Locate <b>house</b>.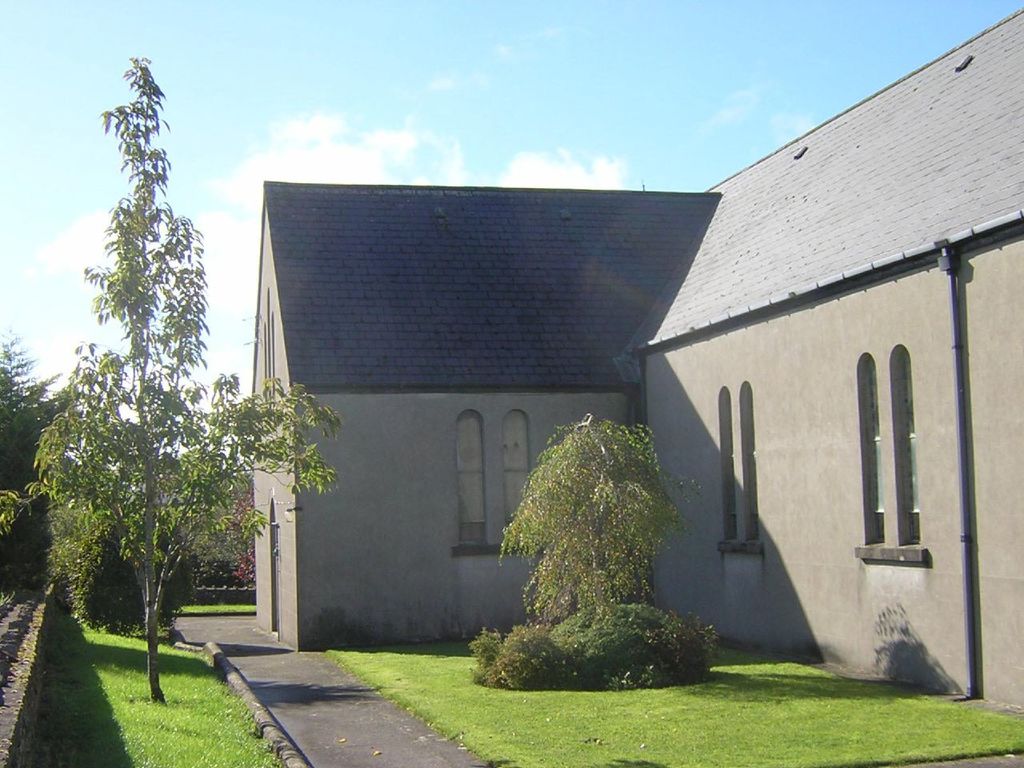
Bounding box: 640, 0, 1023, 710.
